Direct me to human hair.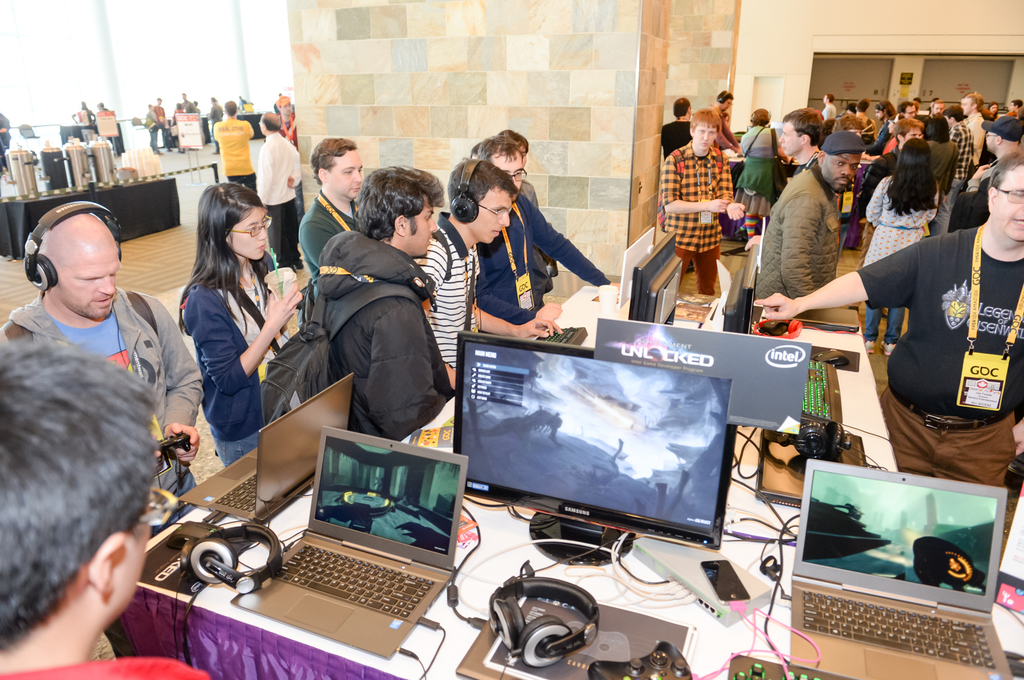
Direction: box(356, 163, 444, 242).
